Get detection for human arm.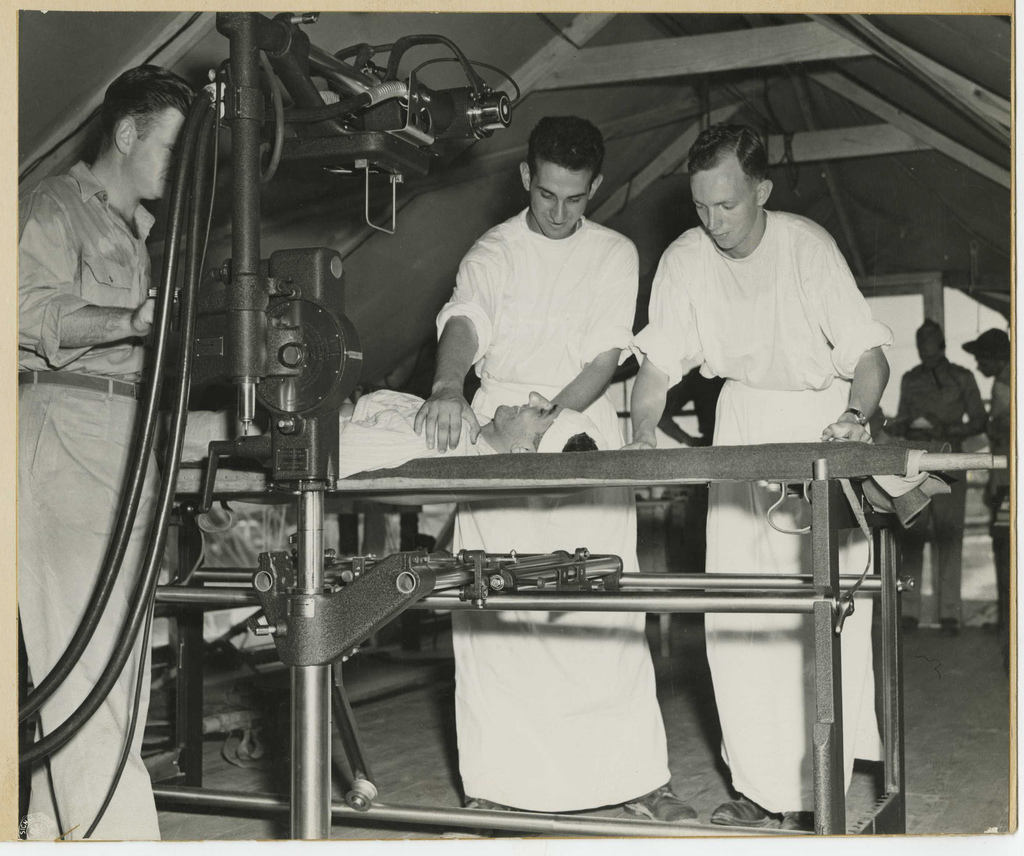
Detection: BBox(923, 372, 988, 434).
